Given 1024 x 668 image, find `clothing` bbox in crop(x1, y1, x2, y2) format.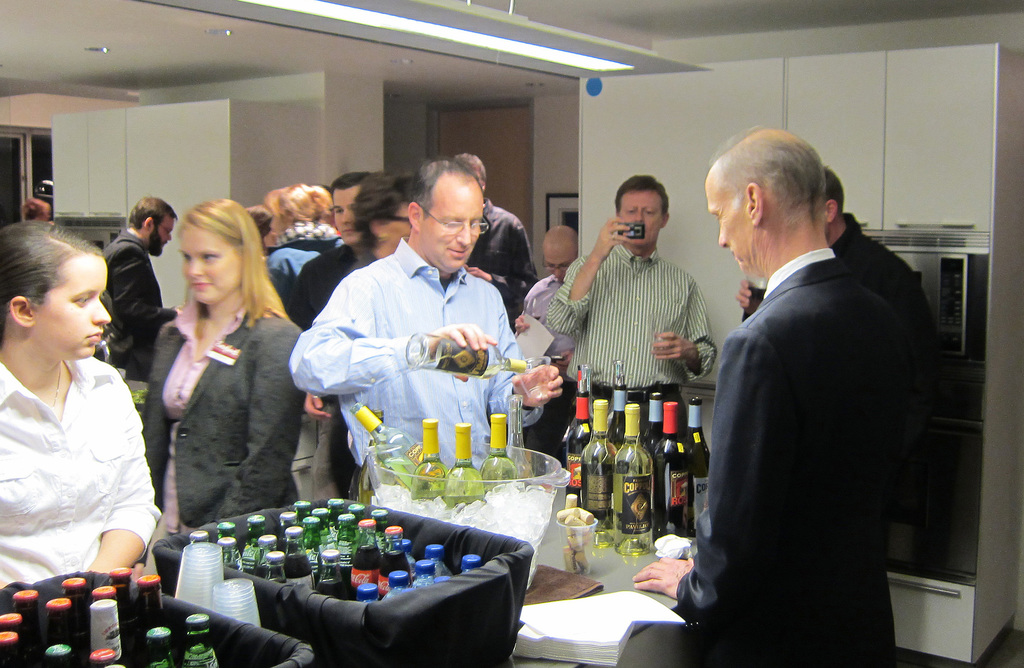
crop(282, 243, 541, 484).
